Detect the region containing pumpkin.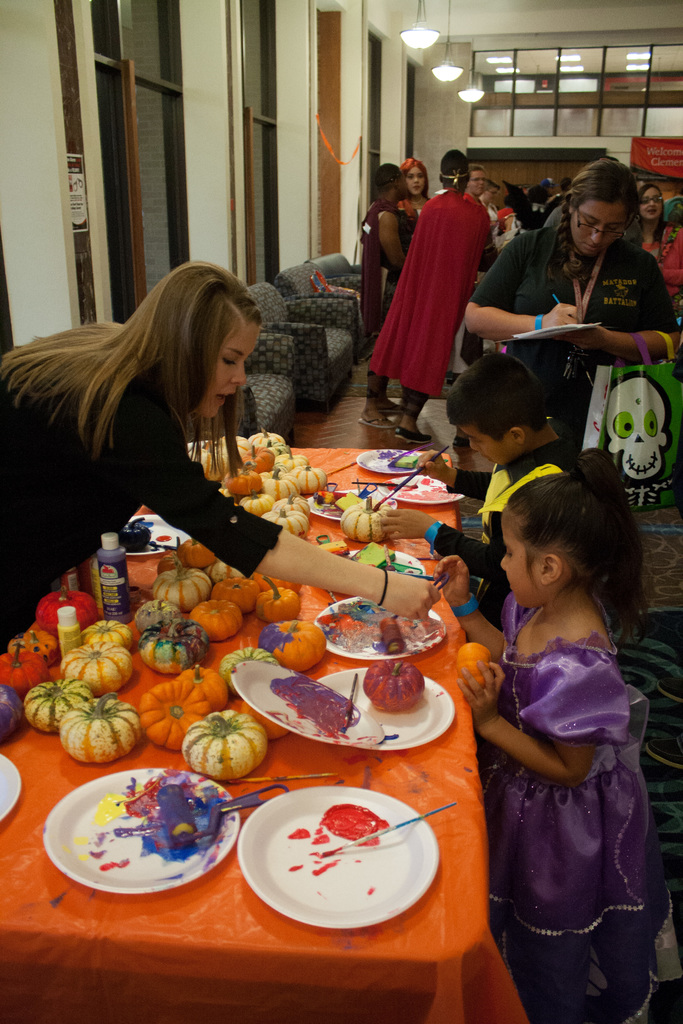
detection(224, 463, 272, 498).
